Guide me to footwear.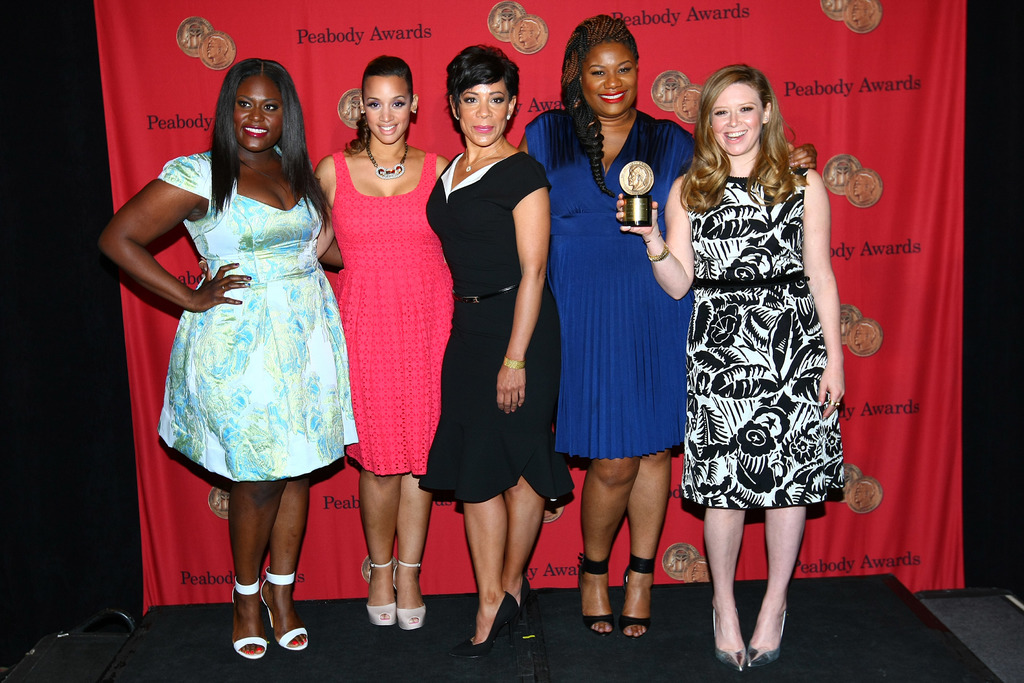
Guidance: region(260, 566, 309, 651).
